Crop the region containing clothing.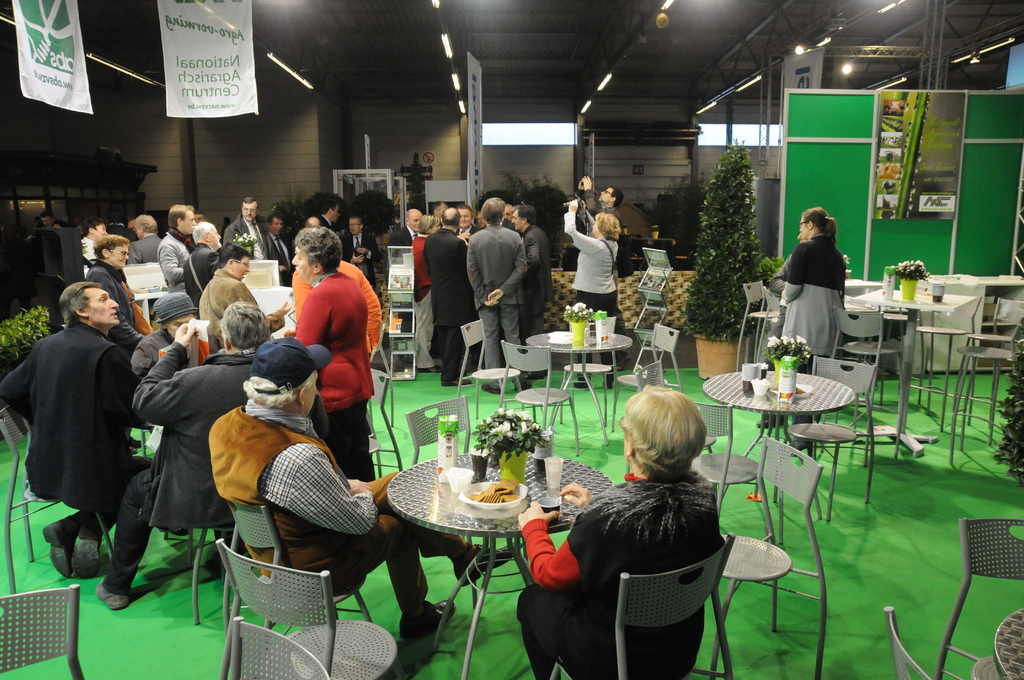
Crop region: left=461, top=218, right=520, bottom=376.
